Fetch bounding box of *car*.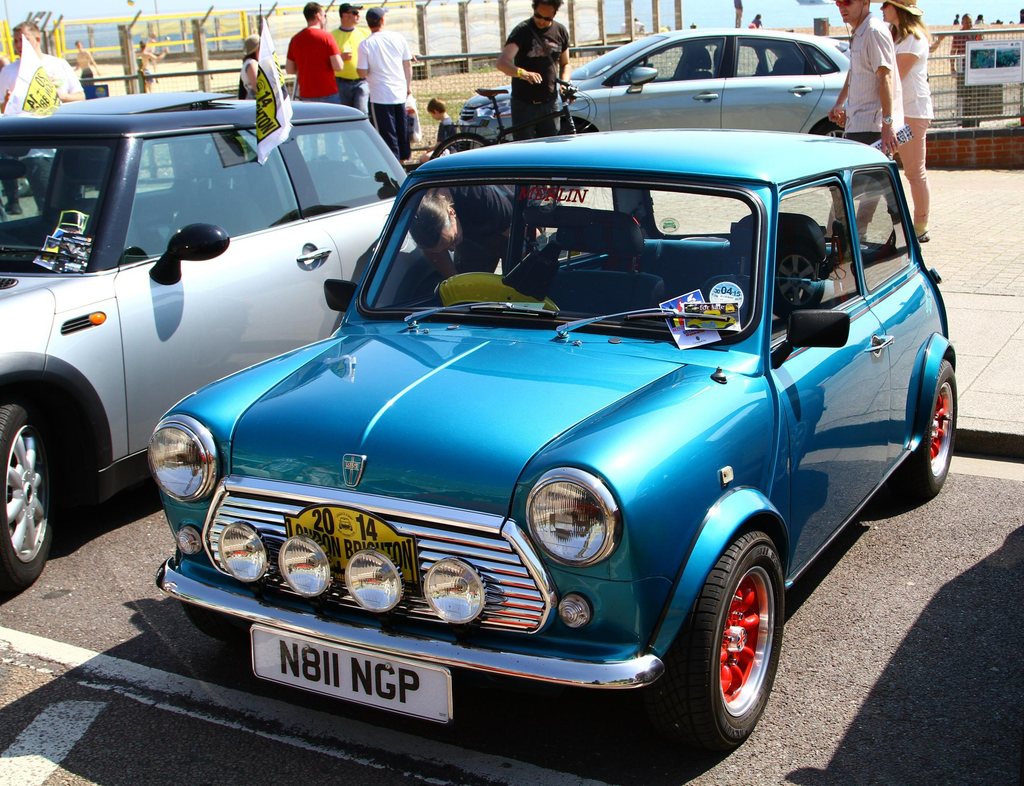
Bbox: region(122, 100, 929, 775).
